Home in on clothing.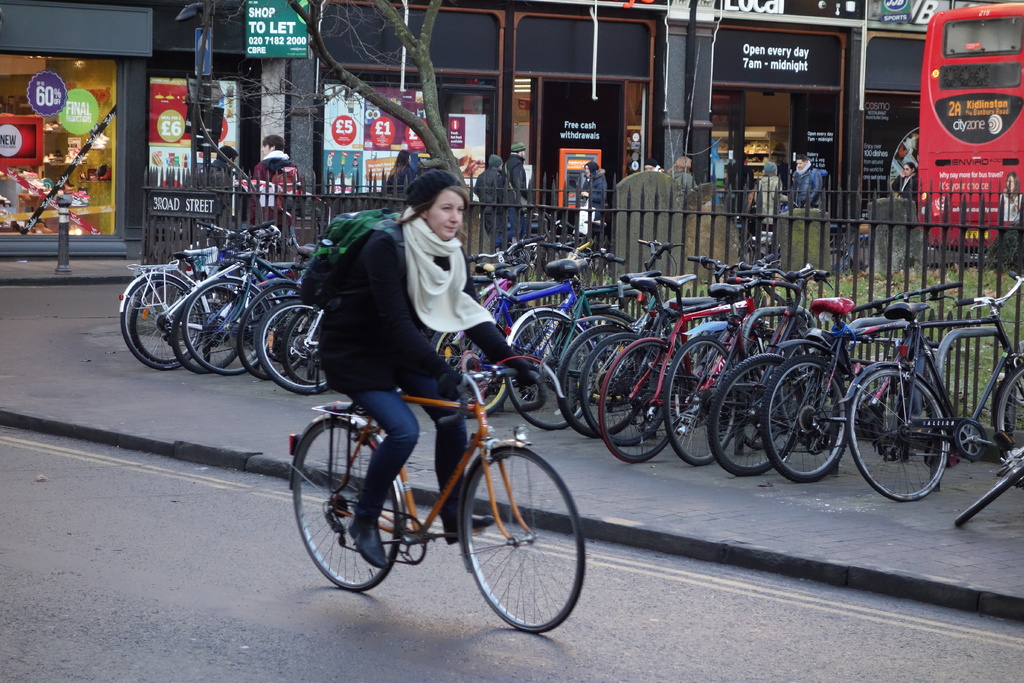
Homed in at 511, 156, 529, 208.
